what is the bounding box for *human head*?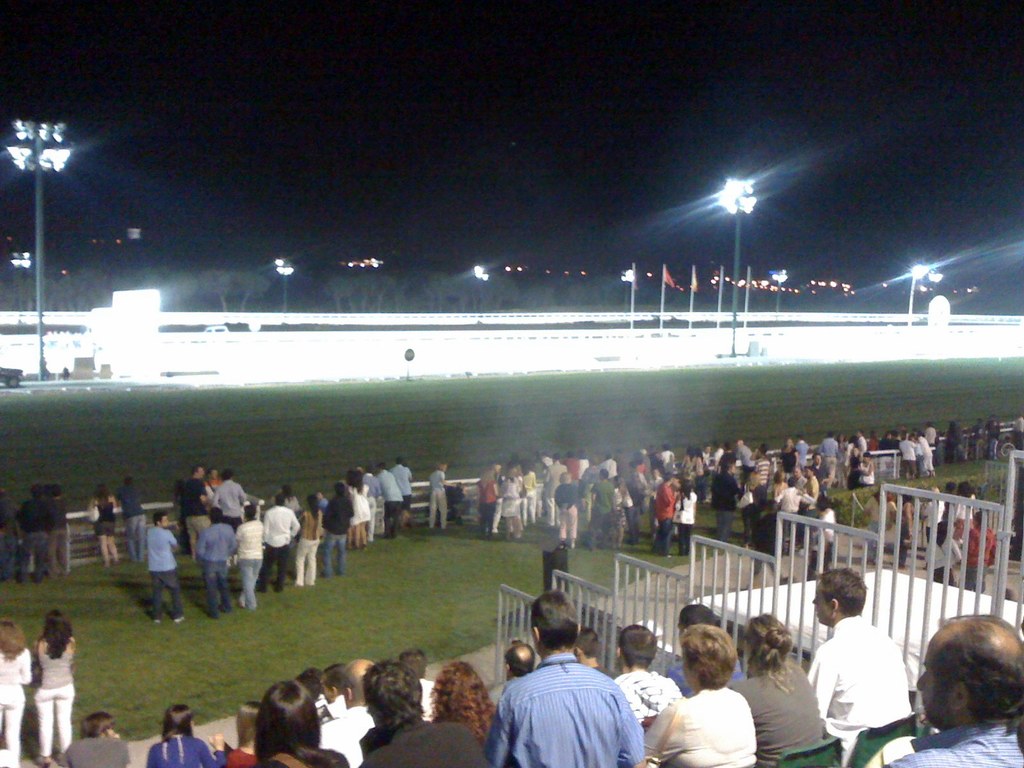
bbox(298, 666, 322, 698).
